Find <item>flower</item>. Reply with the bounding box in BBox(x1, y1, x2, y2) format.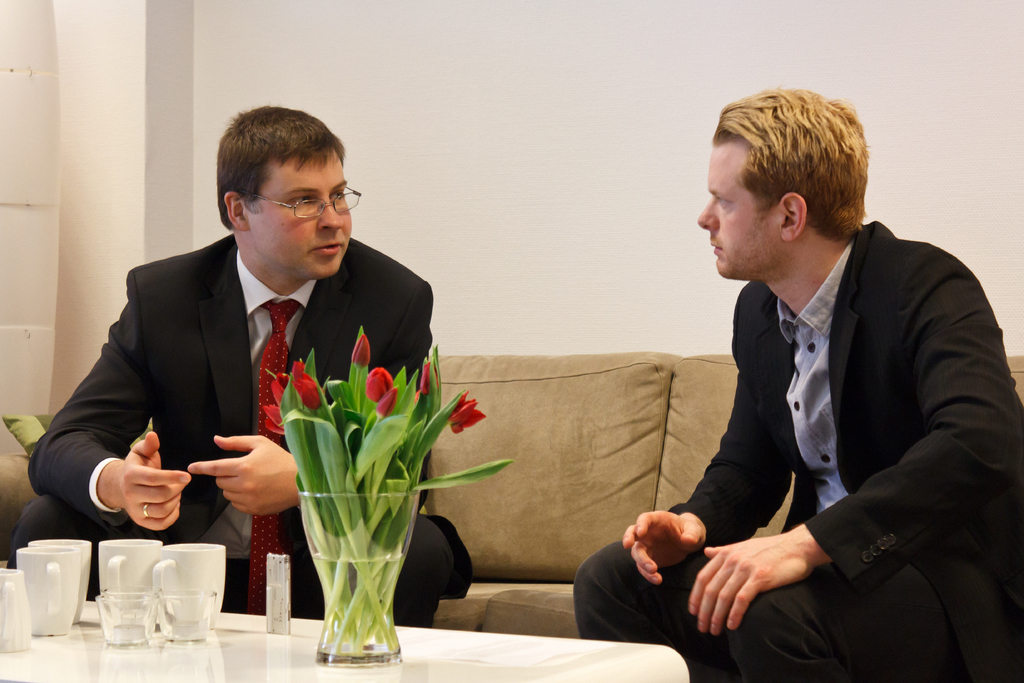
BBox(376, 384, 397, 416).
